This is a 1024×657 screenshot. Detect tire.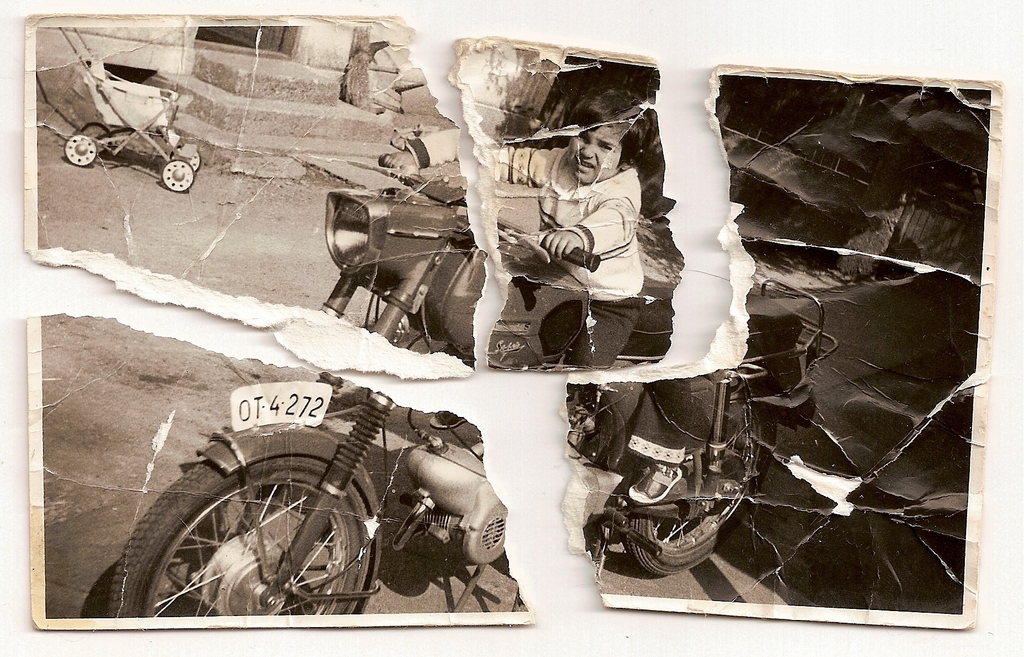
[x1=81, y1=124, x2=115, y2=139].
